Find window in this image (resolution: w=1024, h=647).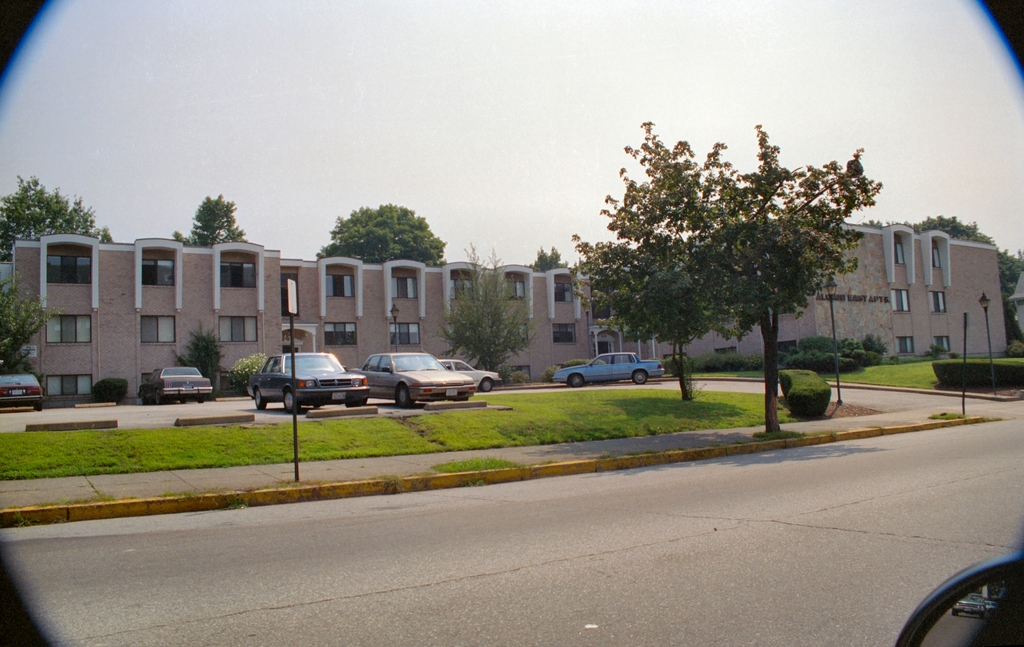
[40, 372, 90, 397].
